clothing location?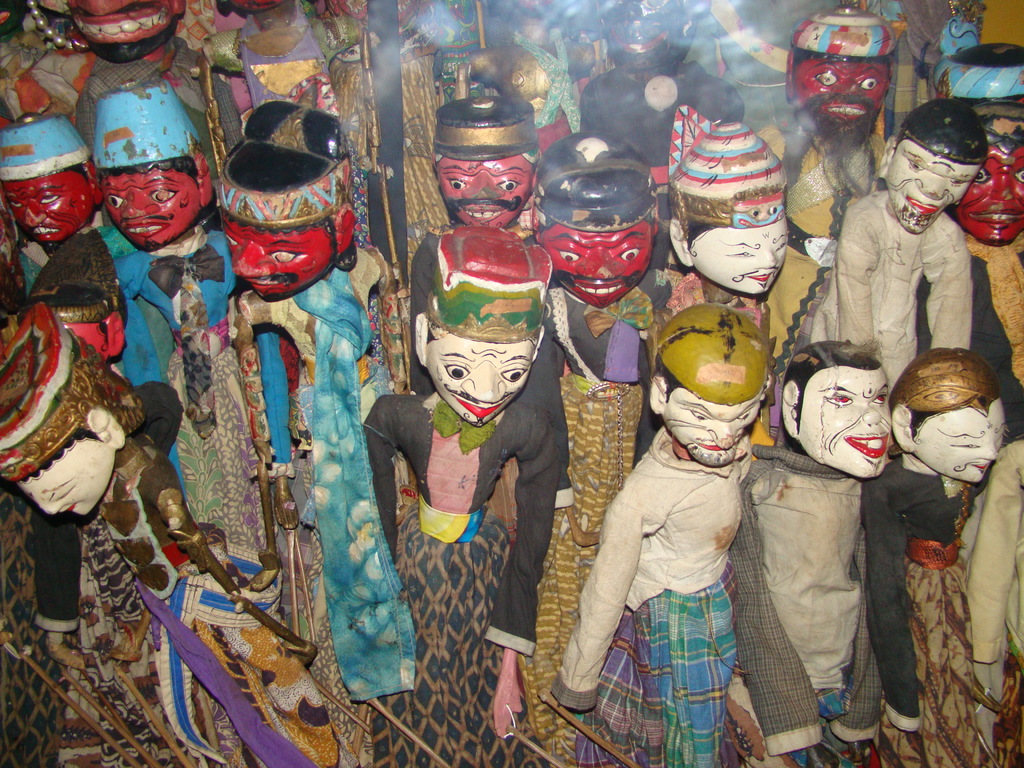
106:221:277:609
